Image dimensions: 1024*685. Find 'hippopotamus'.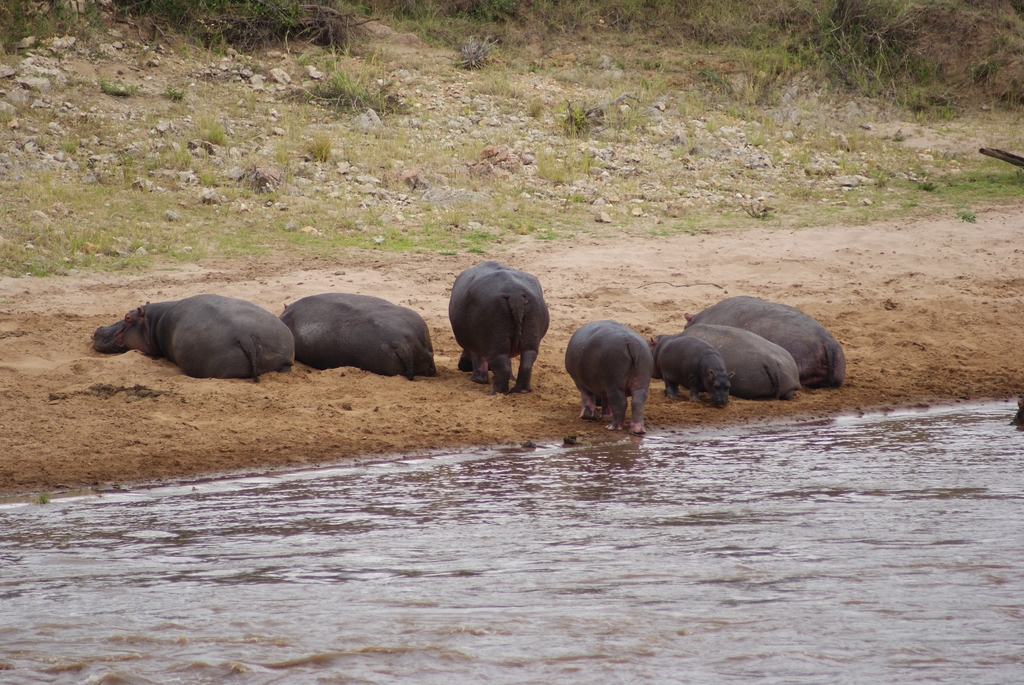
687 294 844 385.
